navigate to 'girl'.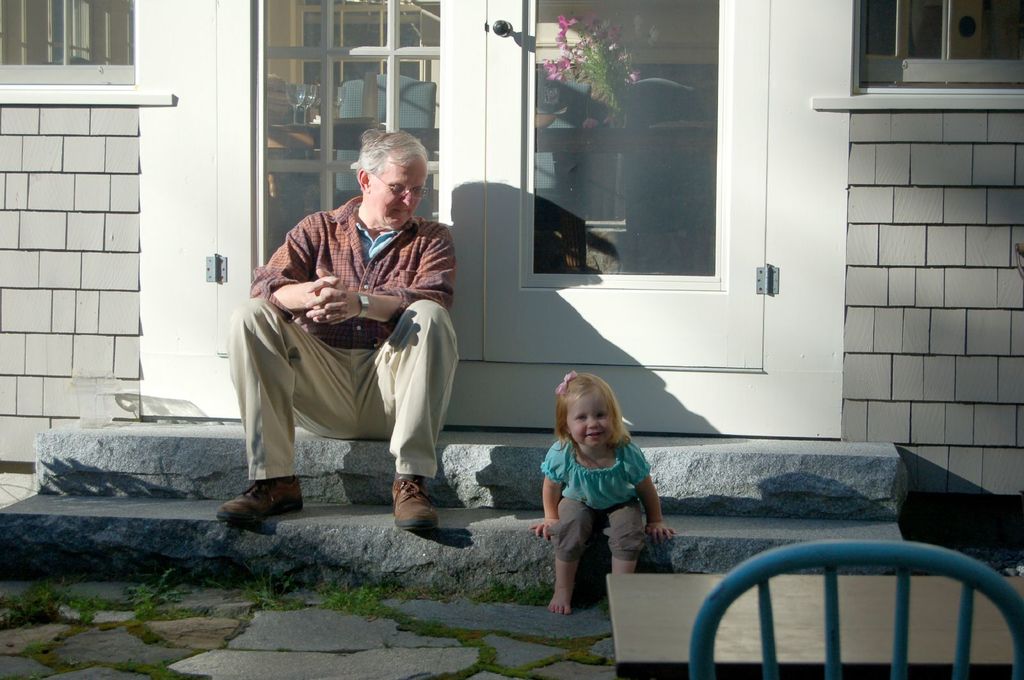
Navigation target: region(529, 371, 675, 613).
